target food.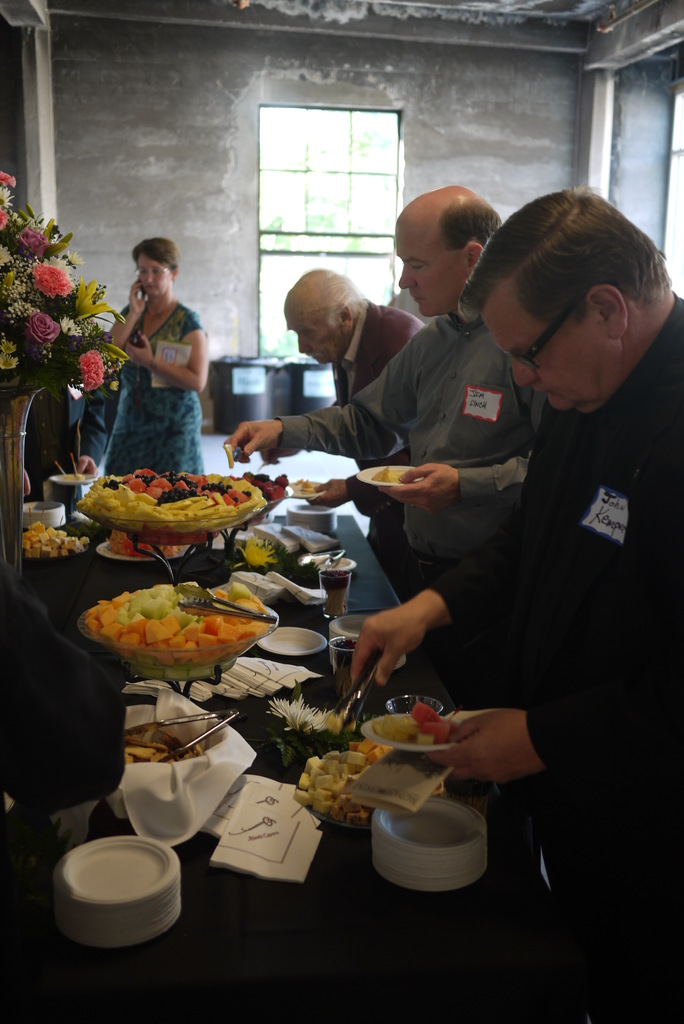
Target region: 350/737/390/764.
